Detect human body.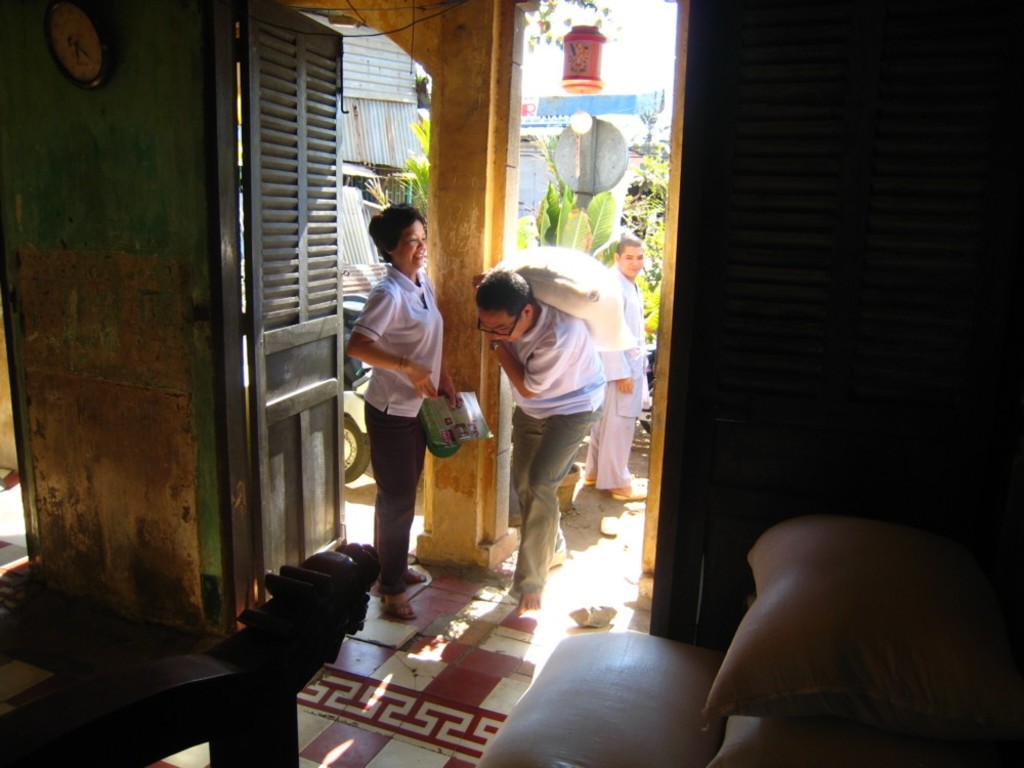
Detected at detection(484, 287, 611, 607).
